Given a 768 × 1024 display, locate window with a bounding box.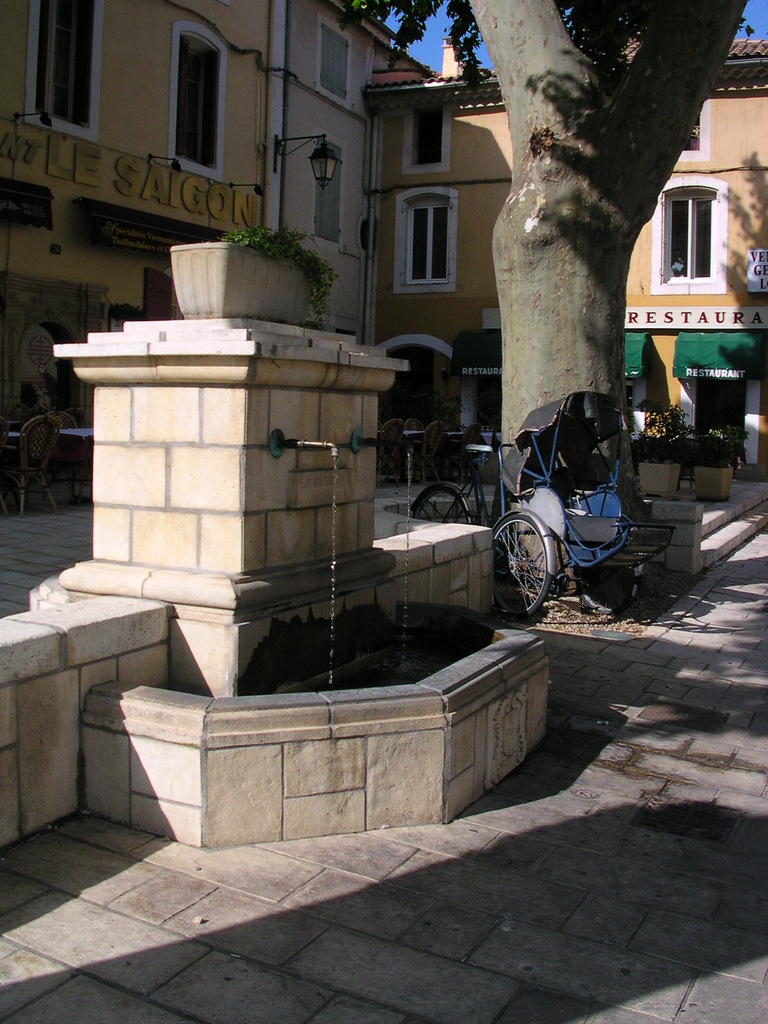
Located: (17,0,104,131).
